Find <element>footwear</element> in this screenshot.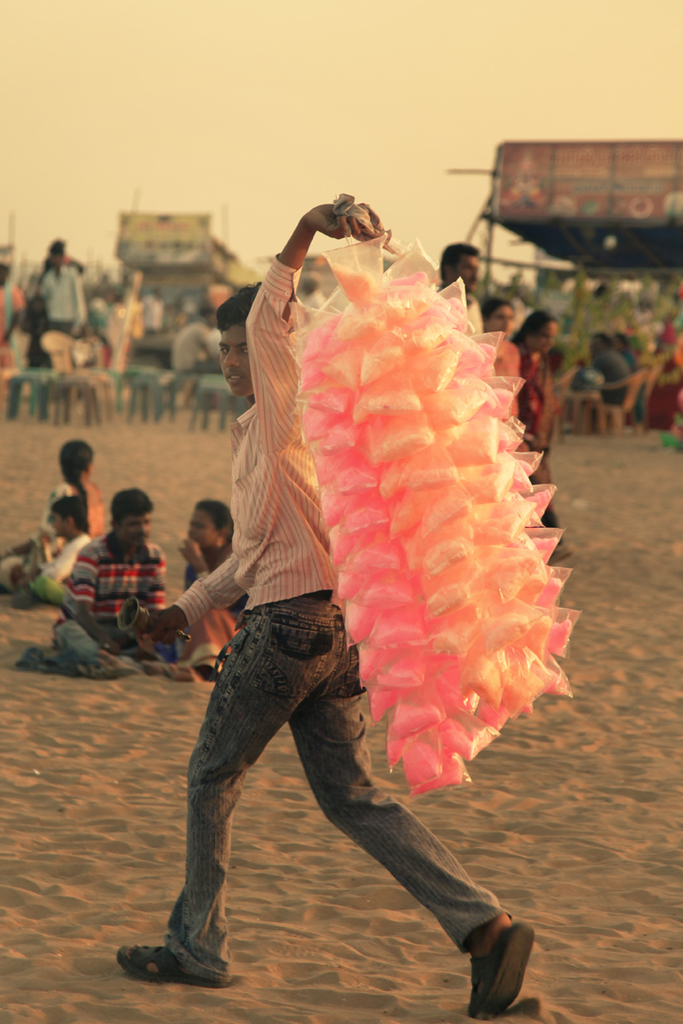
The bounding box for <element>footwear</element> is detection(132, 924, 225, 989).
